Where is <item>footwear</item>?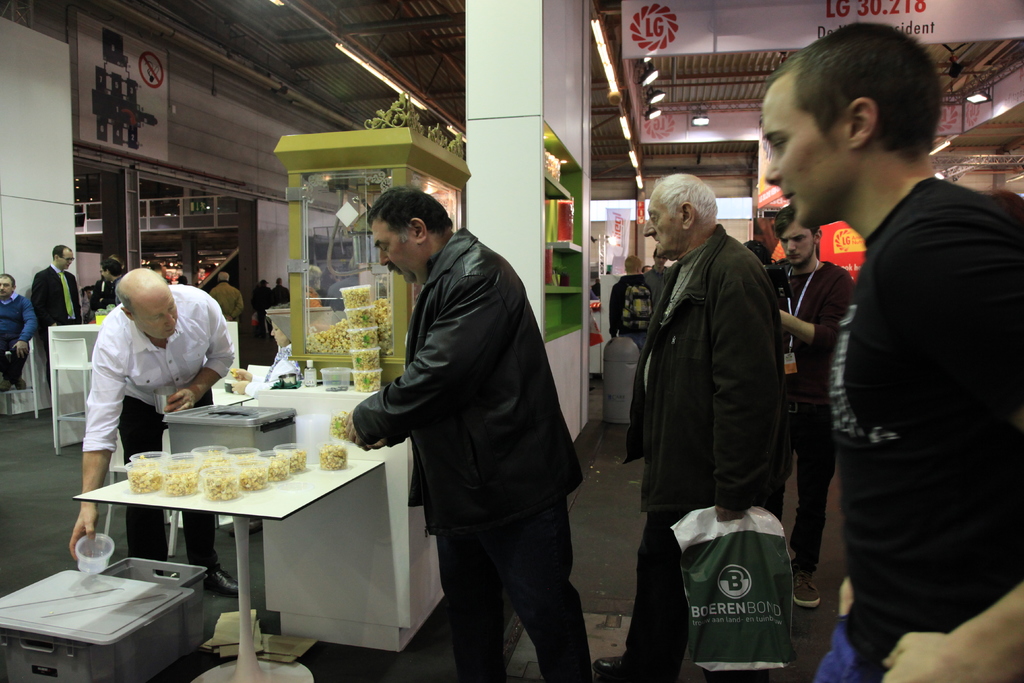
box=[209, 564, 240, 597].
